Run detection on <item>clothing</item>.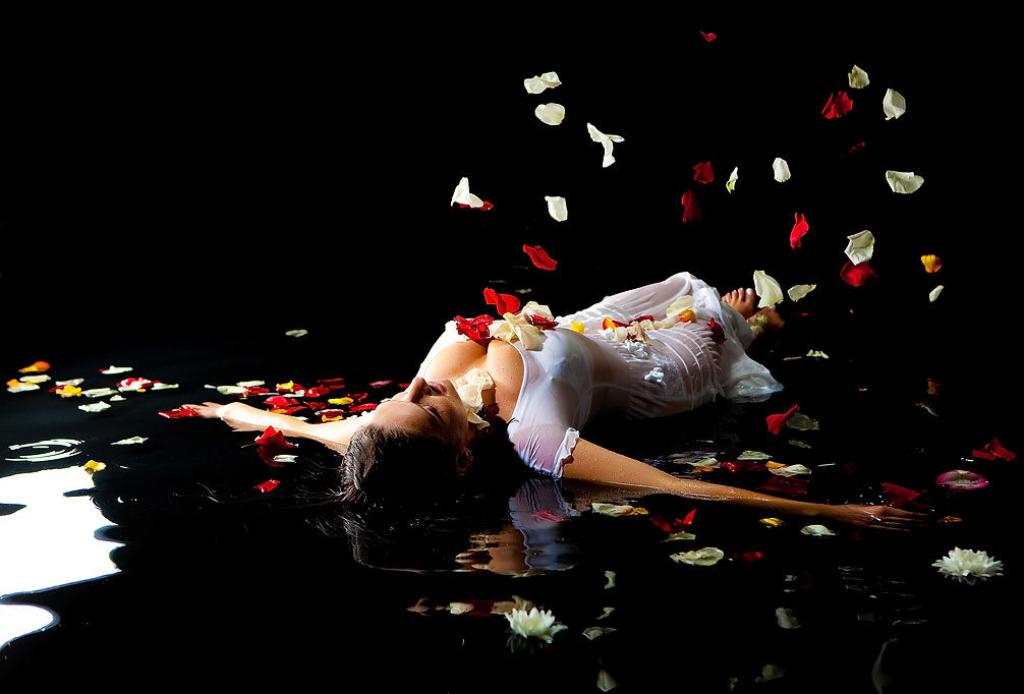
Result: locate(446, 261, 772, 479).
